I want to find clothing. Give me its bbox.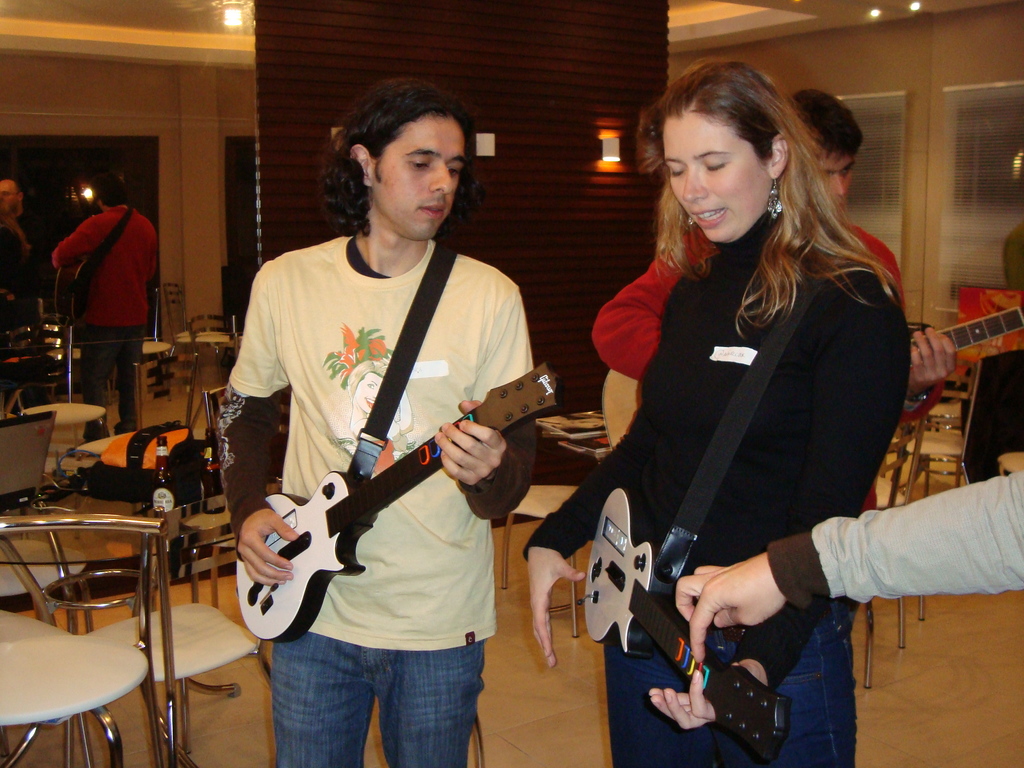
<bbox>595, 224, 909, 387</bbox>.
